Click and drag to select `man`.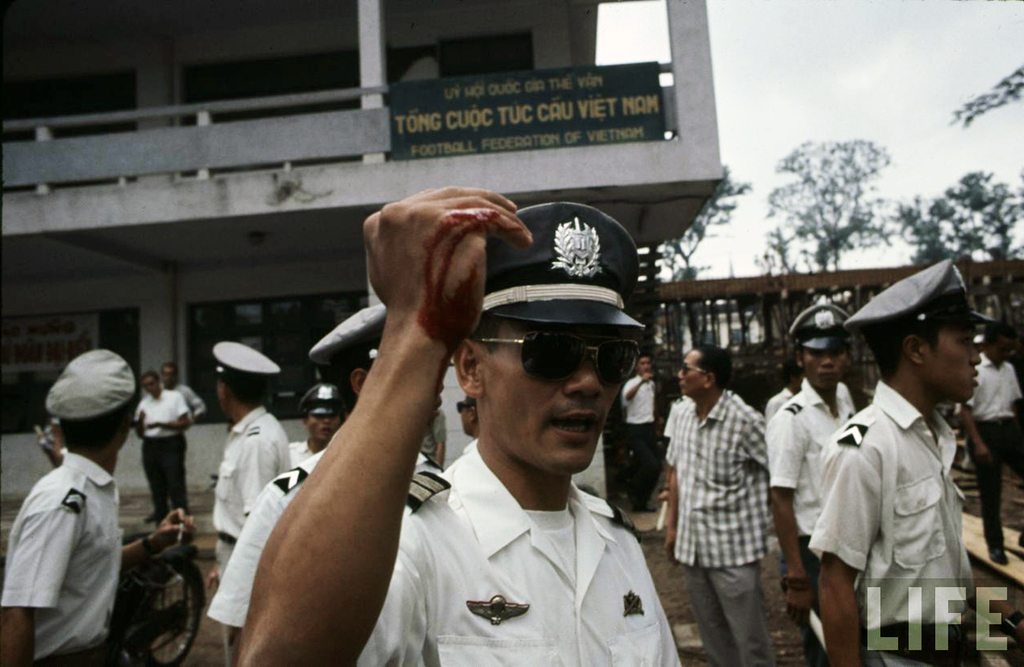
Selection: BBox(138, 368, 192, 526).
